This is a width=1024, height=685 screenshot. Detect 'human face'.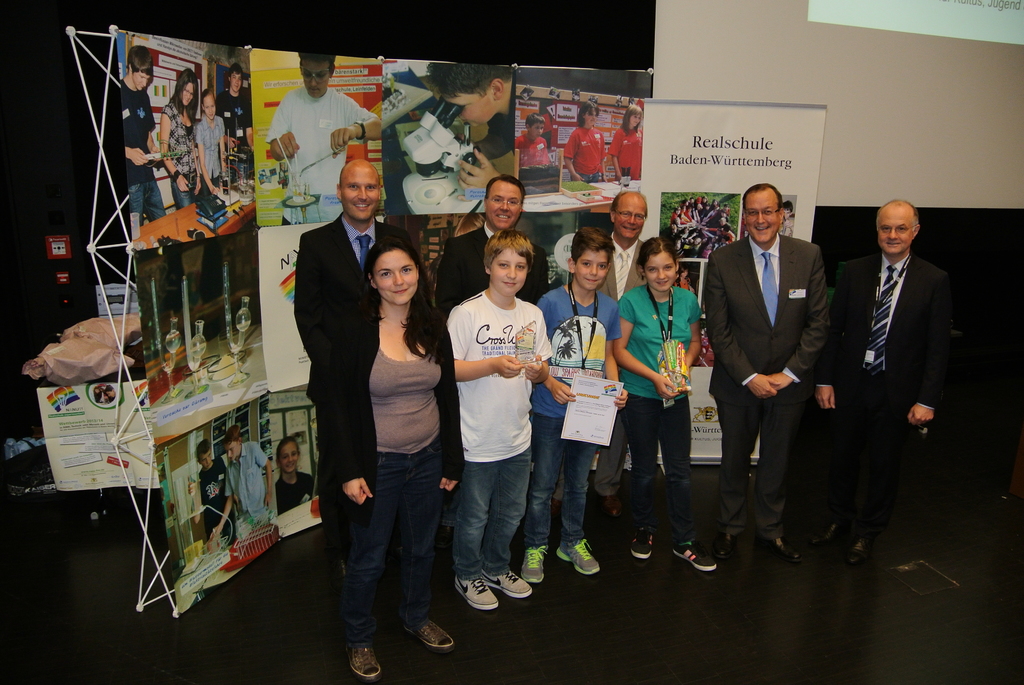
225/443/241/463.
